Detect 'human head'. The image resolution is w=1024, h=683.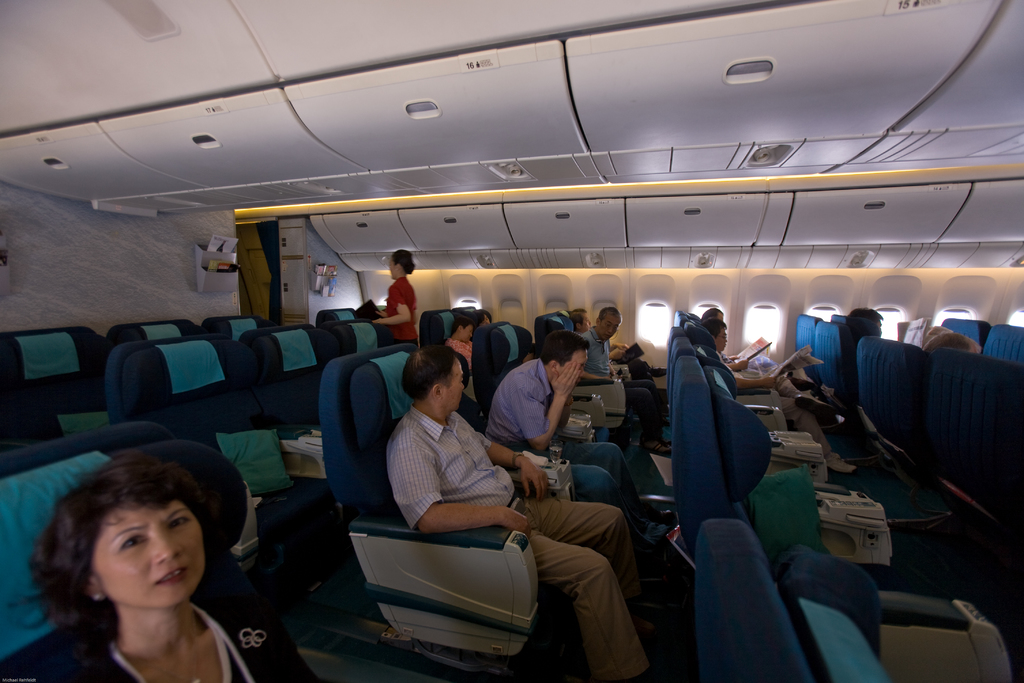
(37,470,234,633).
